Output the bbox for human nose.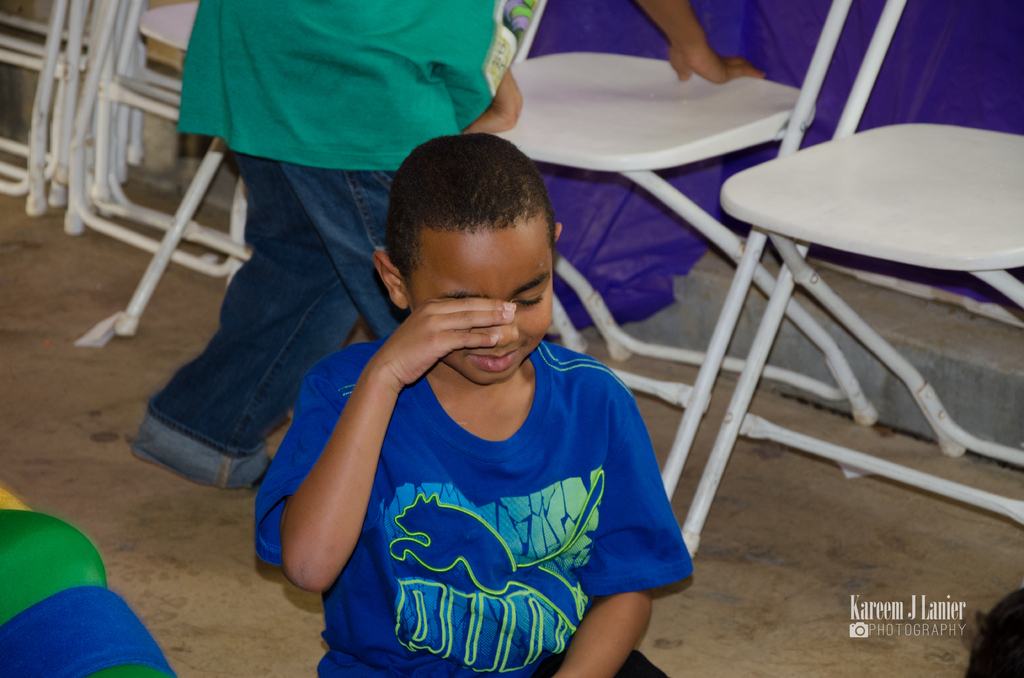
box=[487, 325, 520, 347].
